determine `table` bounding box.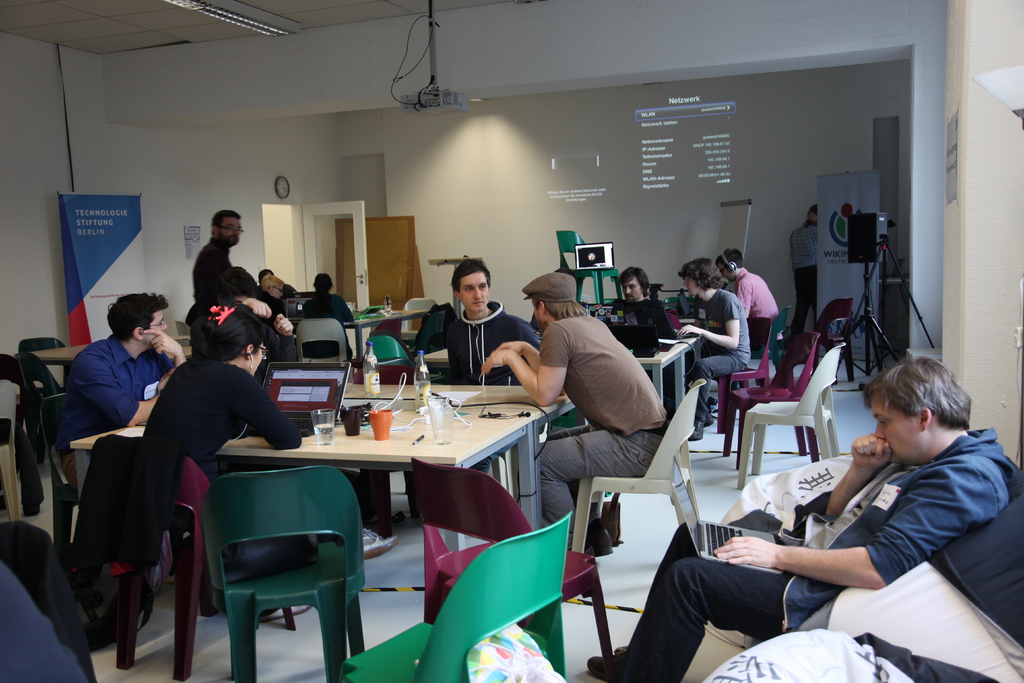
Determined: box(342, 381, 575, 529).
